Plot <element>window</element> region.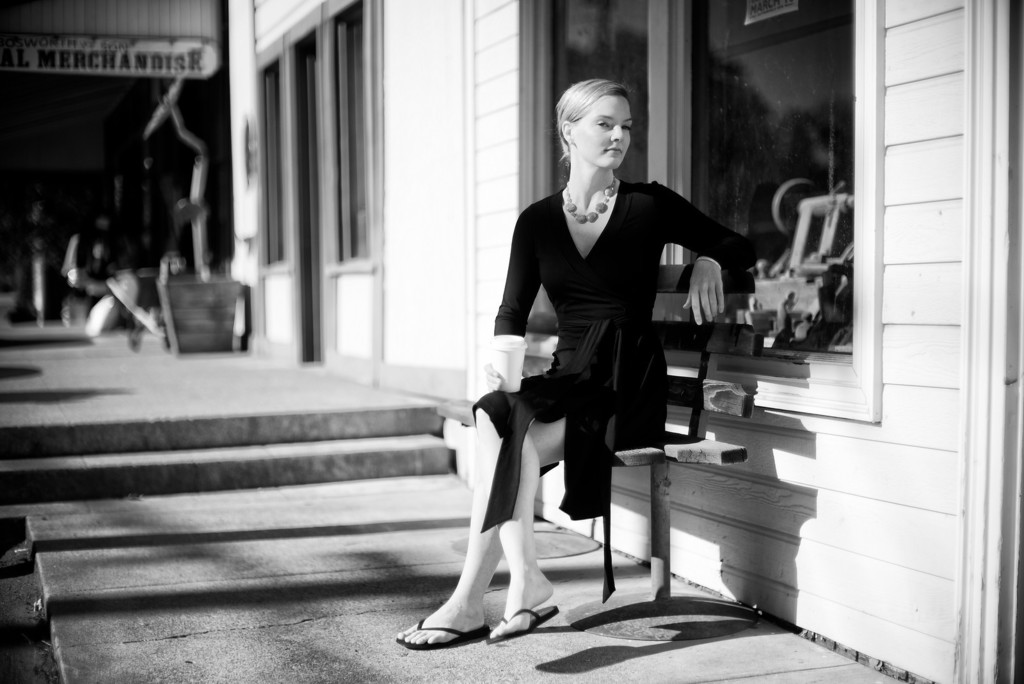
Plotted at bbox=[253, 43, 293, 272].
